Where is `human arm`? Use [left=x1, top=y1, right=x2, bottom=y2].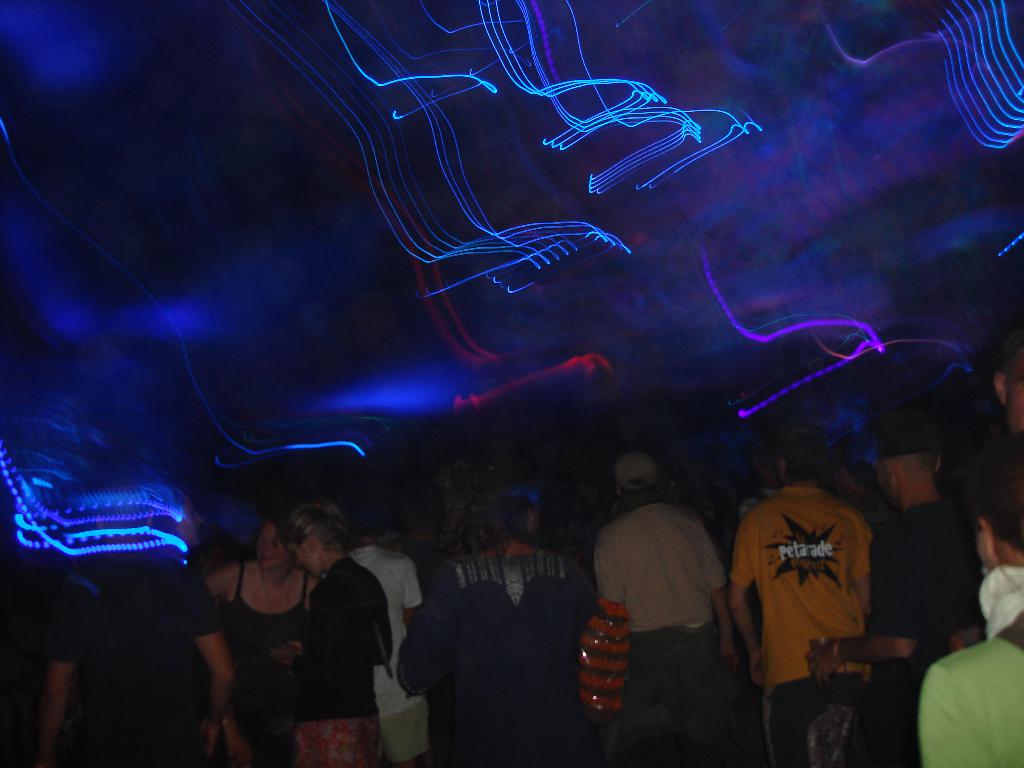
[left=22, top=615, right=87, bottom=749].
